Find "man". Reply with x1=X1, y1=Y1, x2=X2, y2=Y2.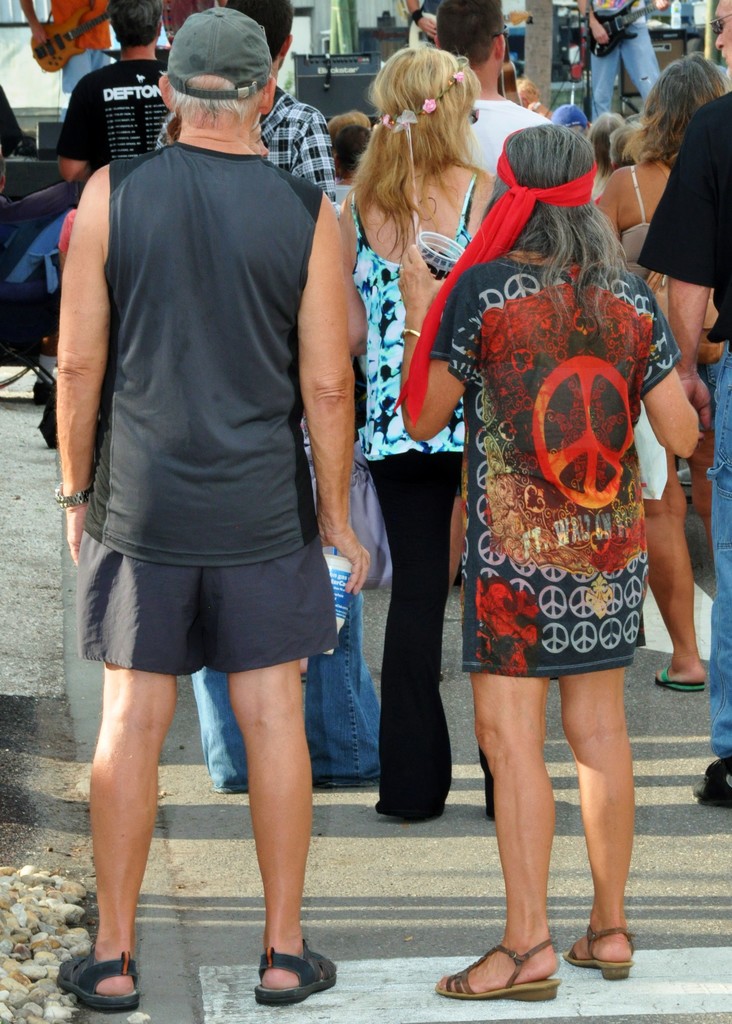
x1=154, y1=0, x2=392, y2=804.
